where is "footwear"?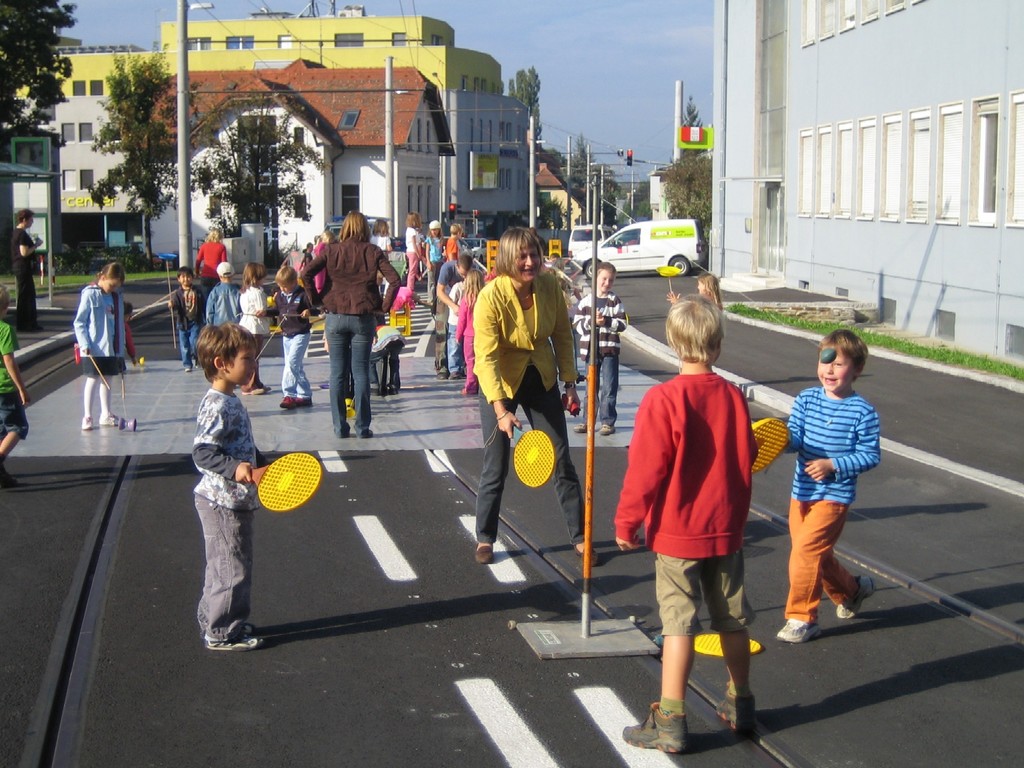
[596, 422, 620, 436].
